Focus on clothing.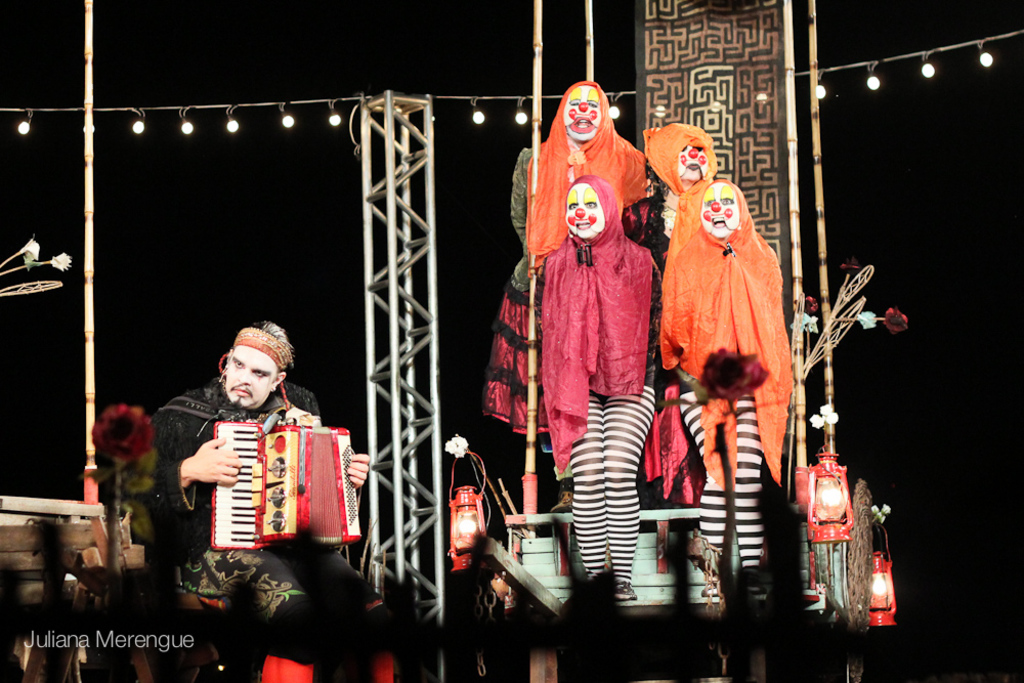
Focused at 483, 79, 655, 440.
